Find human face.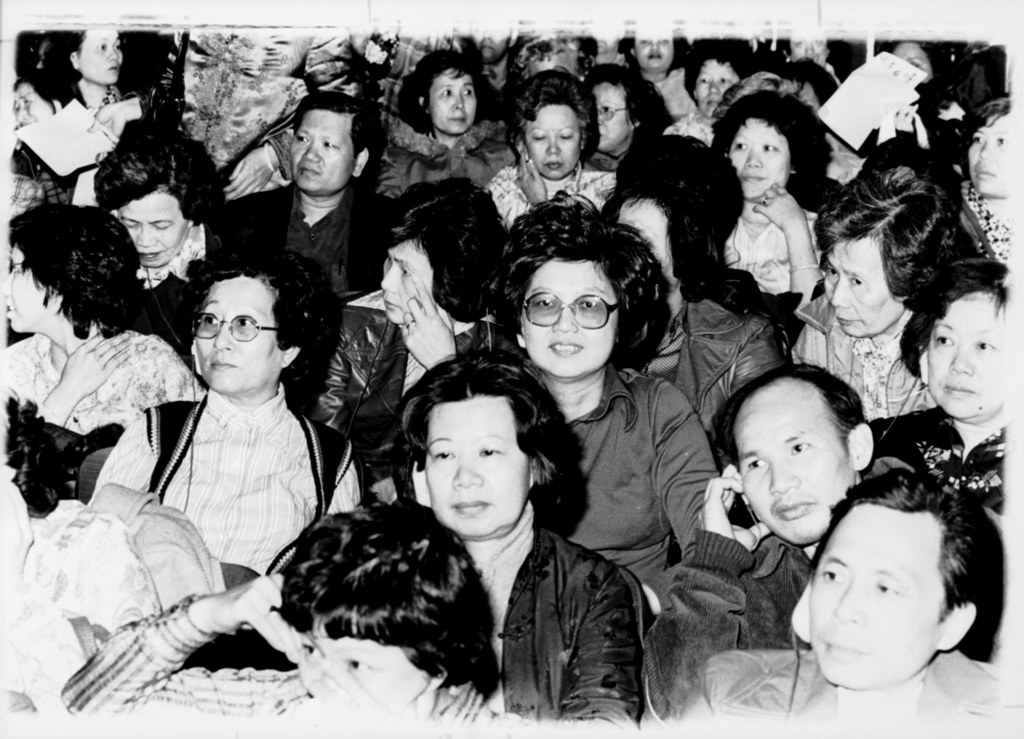
294 110 355 196.
